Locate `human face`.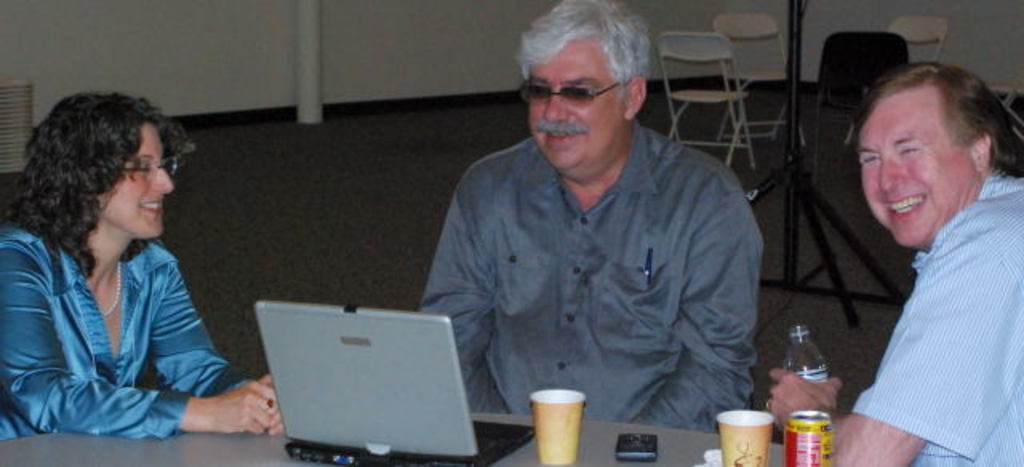
Bounding box: BBox(102, 120, 171, 238).
